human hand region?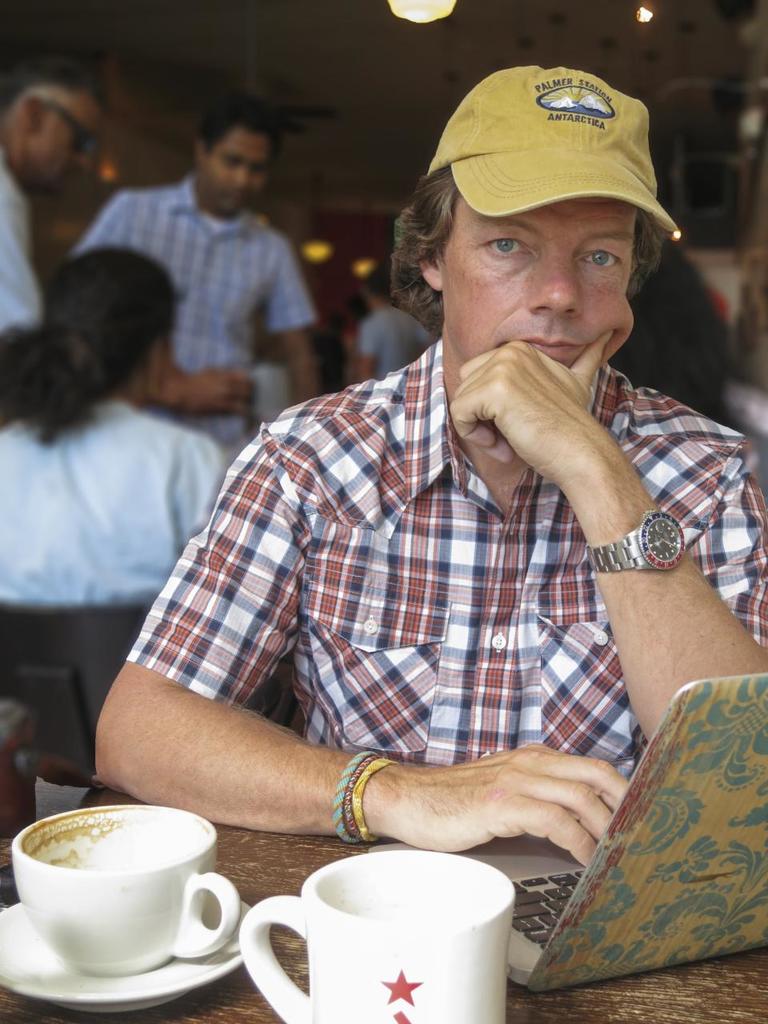
374, 744, 650, 863
